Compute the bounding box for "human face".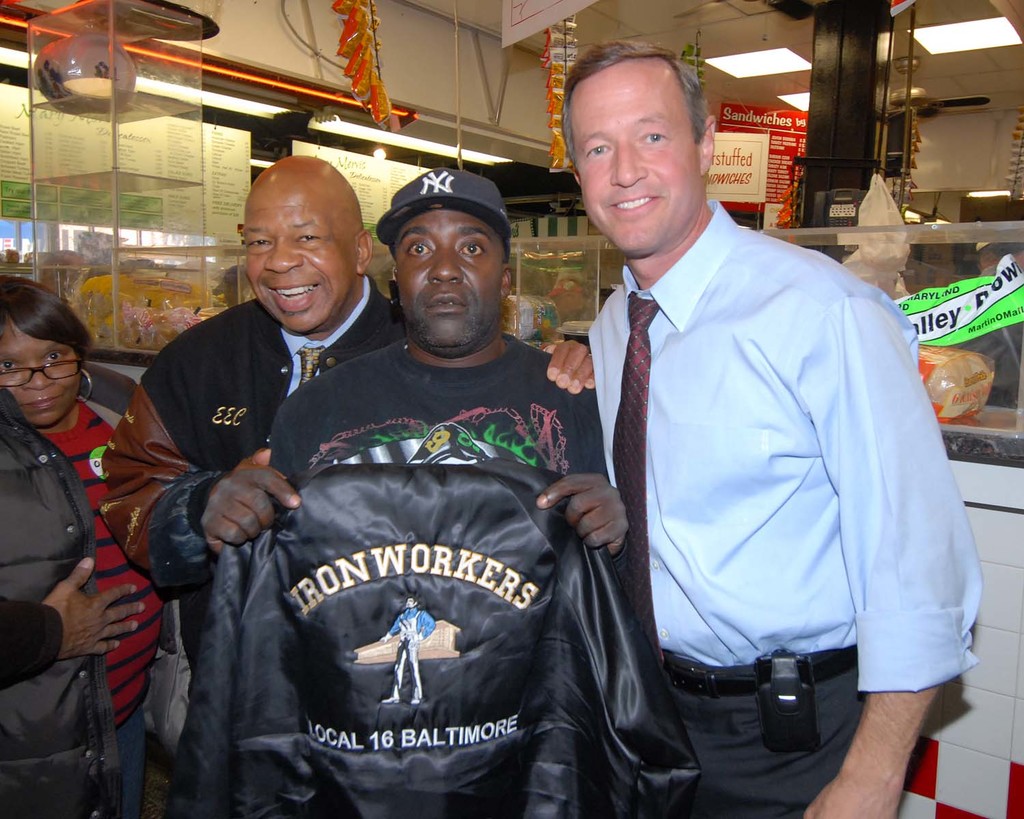
(569,65,696,247).
